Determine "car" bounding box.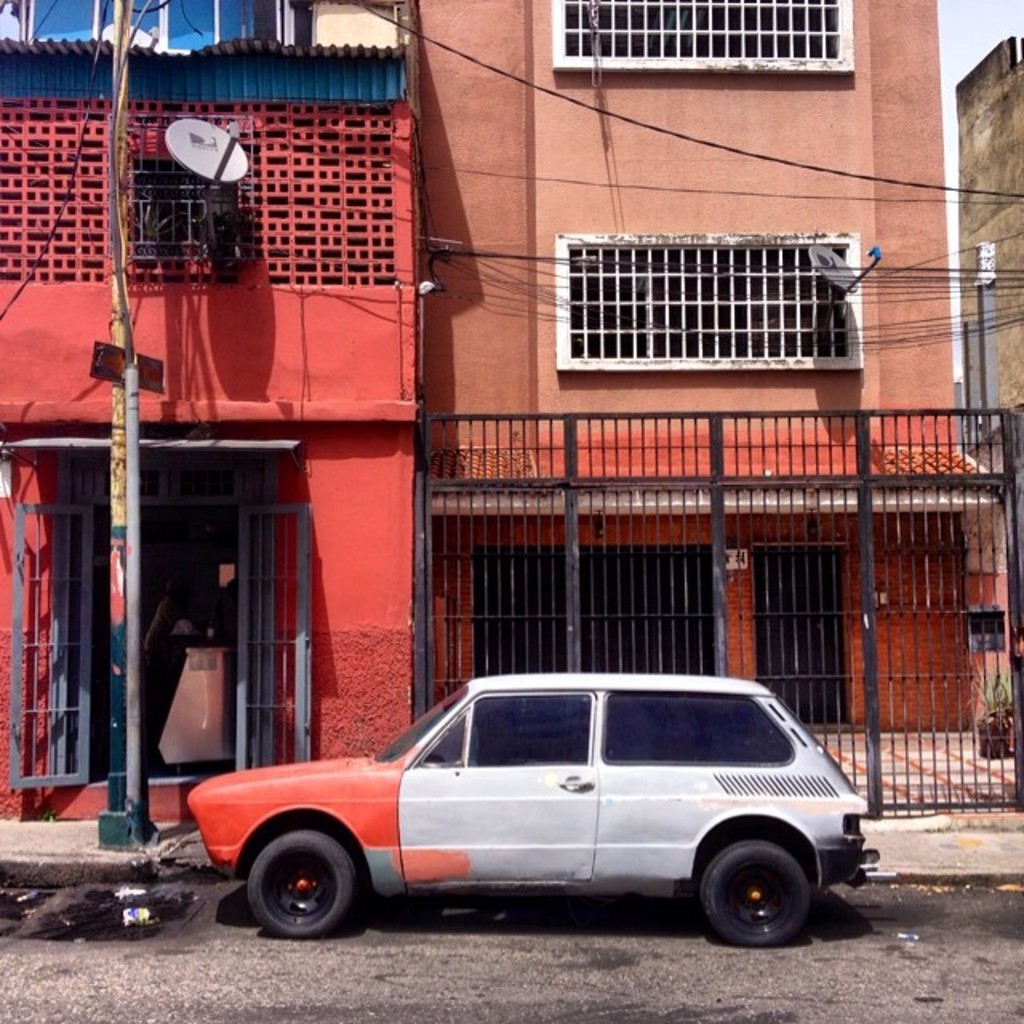
Determined: bbox=[171, 667, 859, 966].
